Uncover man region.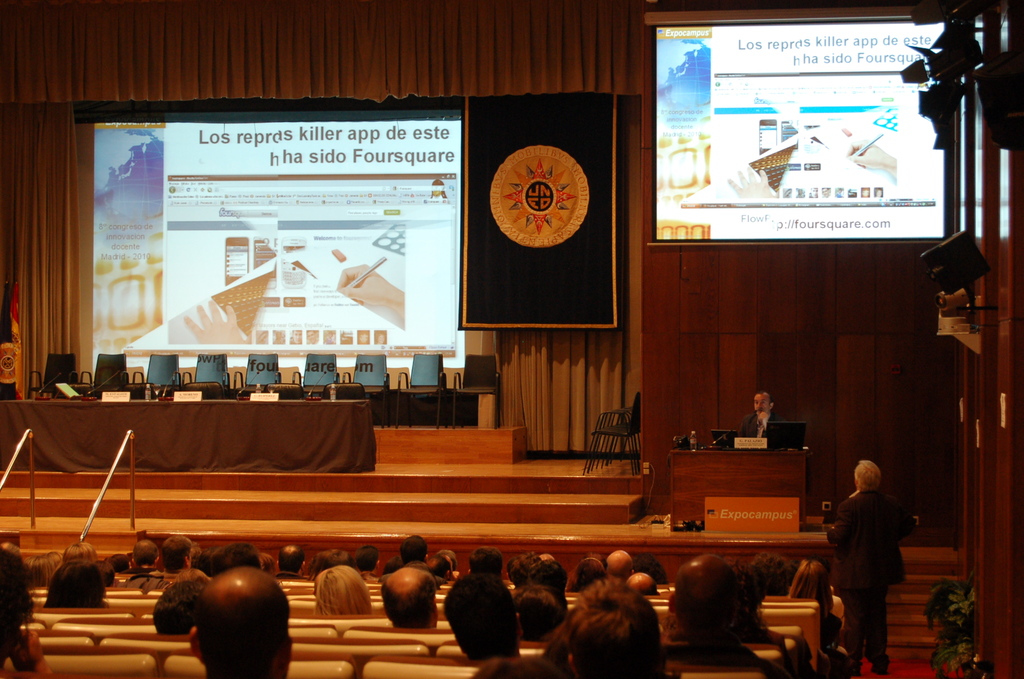
Uncovered: [x1=133, y1=541, x2=161, y2=573].
